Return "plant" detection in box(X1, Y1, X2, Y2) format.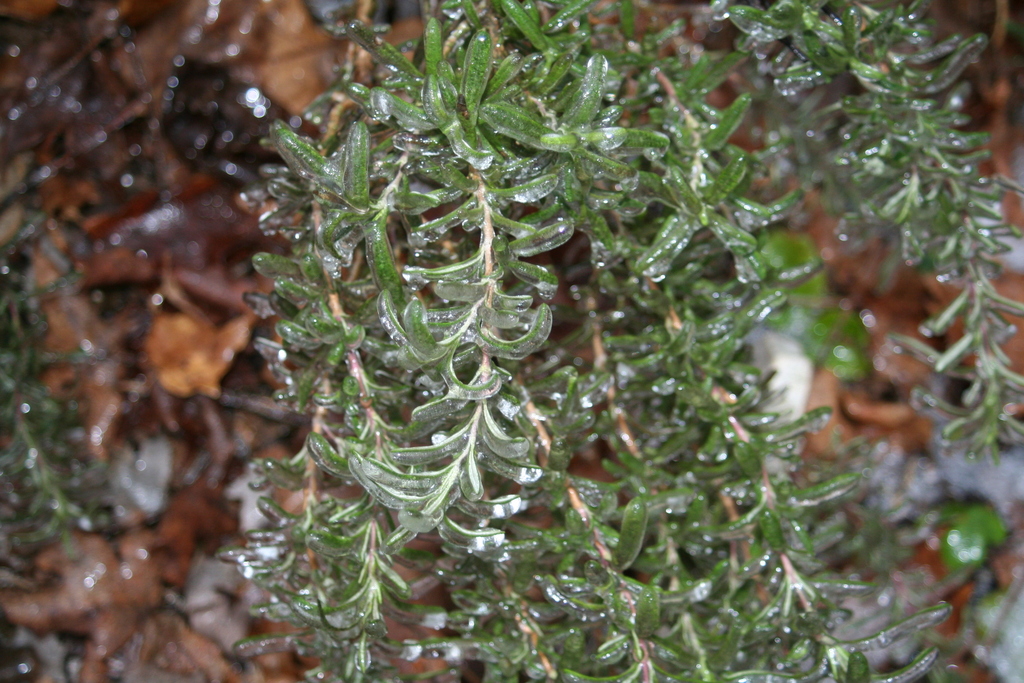
box(209, 0, 1023, 682).
